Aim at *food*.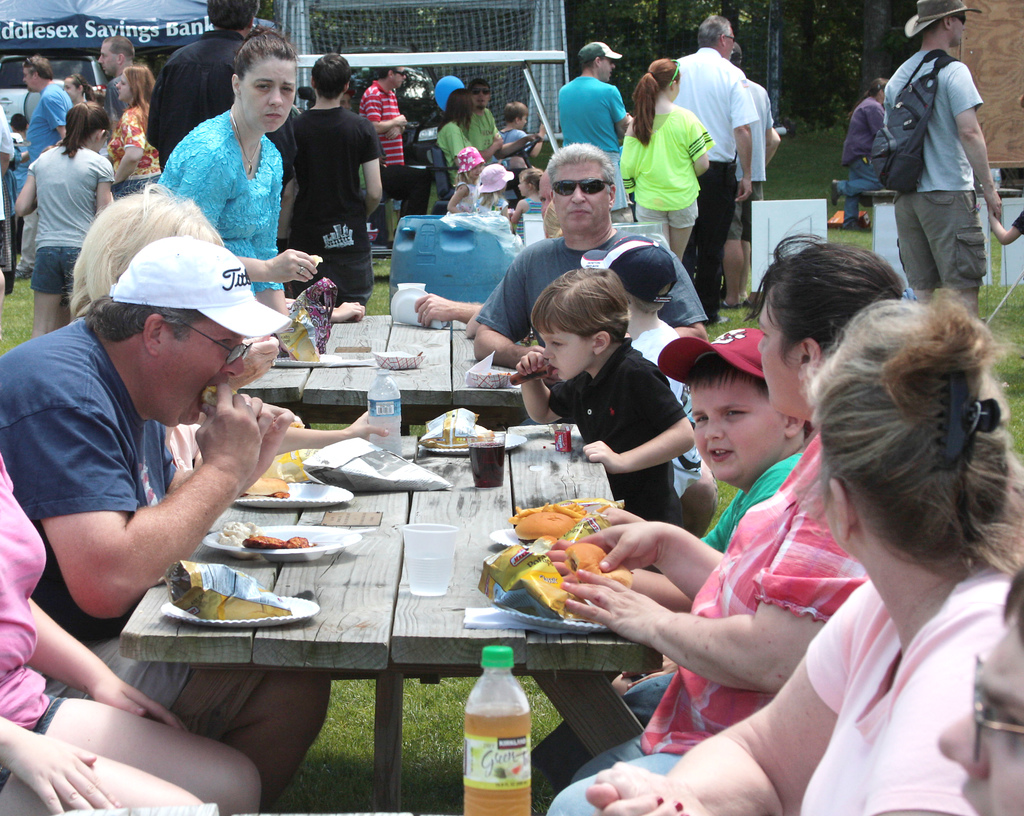
Aimed at 308,253,323,262.
